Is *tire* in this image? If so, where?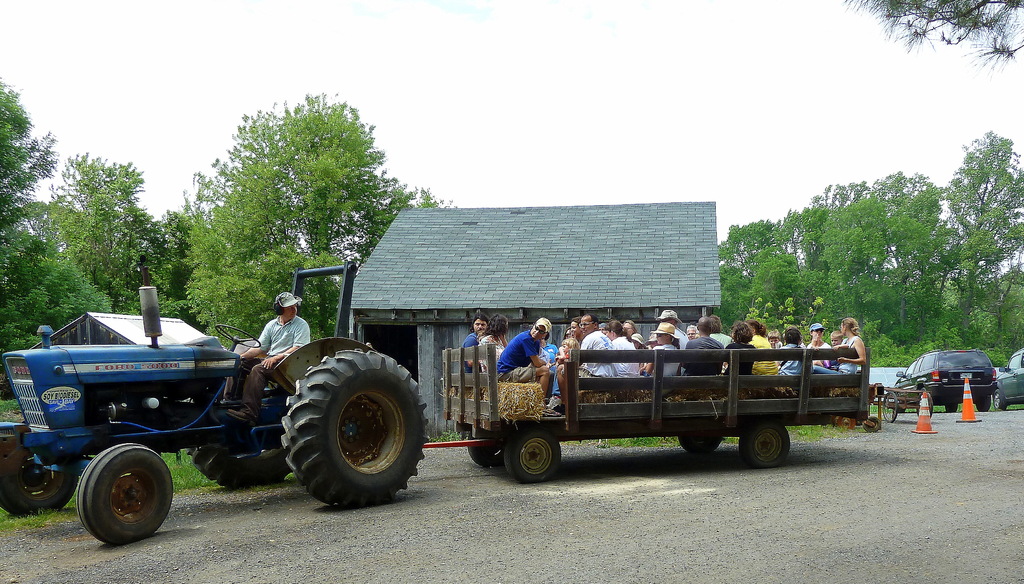
Yes, at [502, 428, 561, 483].
